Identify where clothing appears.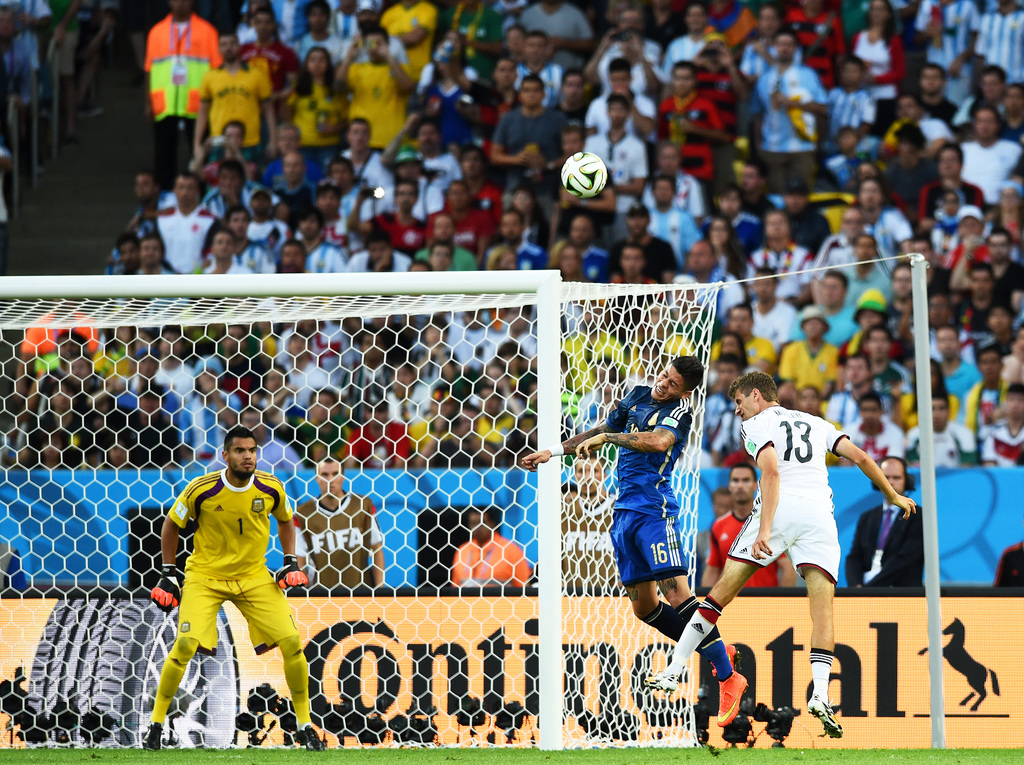
Appears at 911 423 980 469.
